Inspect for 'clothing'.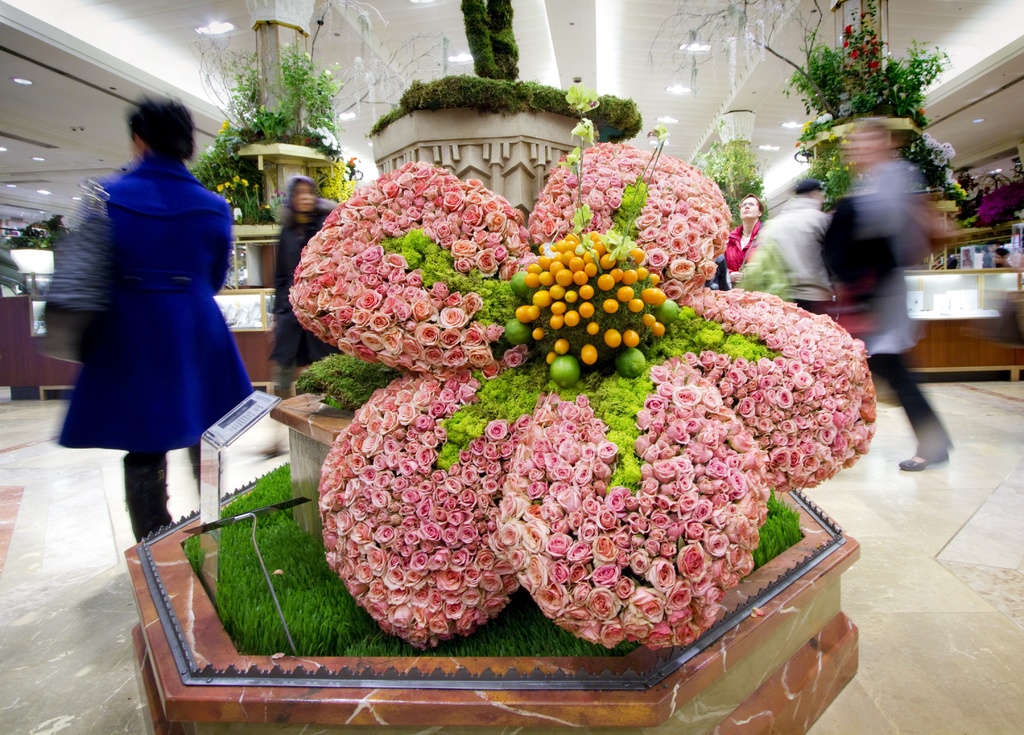
Inspection: bbox=(724, 216, 762, 280).
